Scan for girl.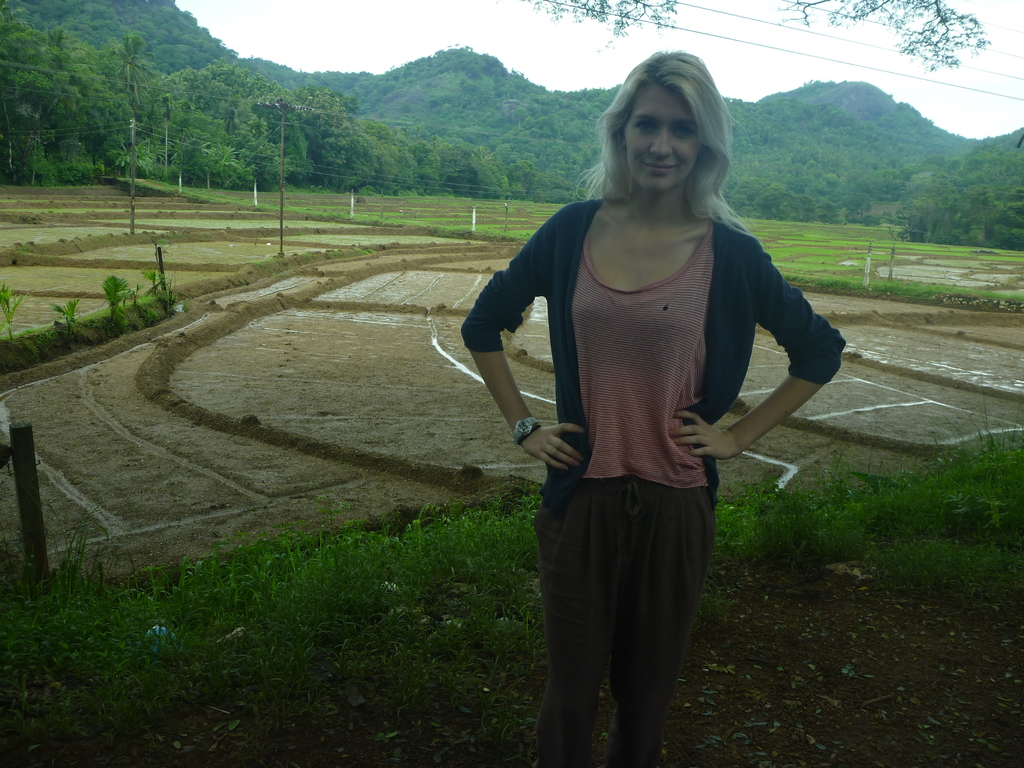
Scan result: 457,54,859,767.
